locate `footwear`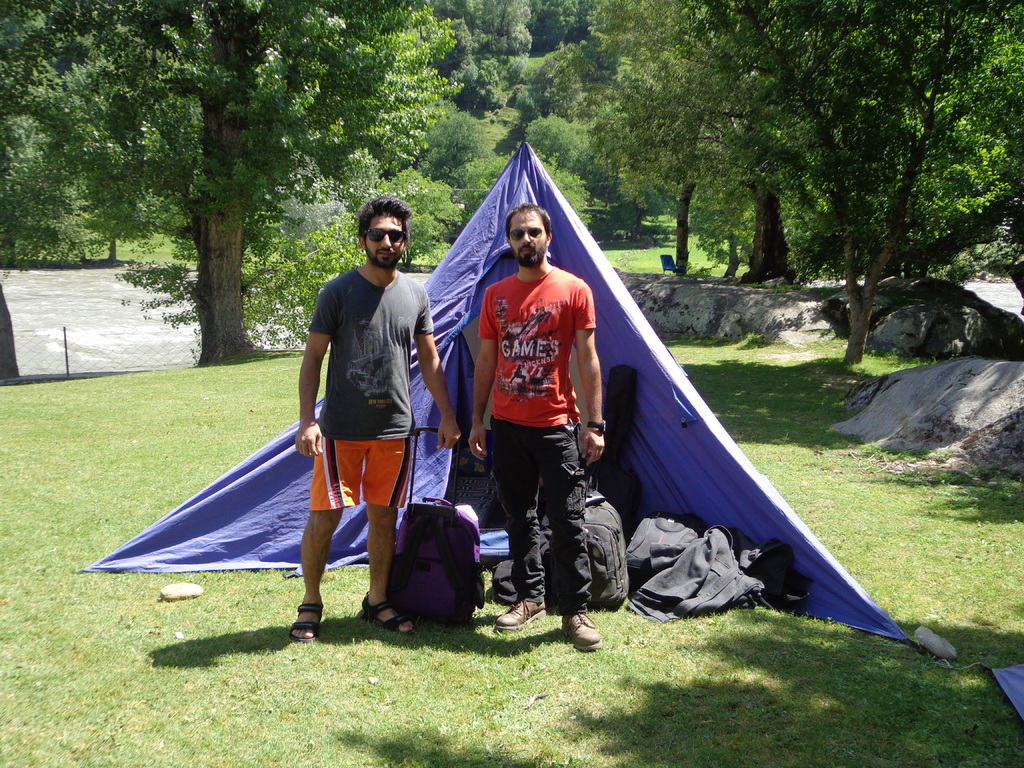
detection(557, 605, 607, 653)
